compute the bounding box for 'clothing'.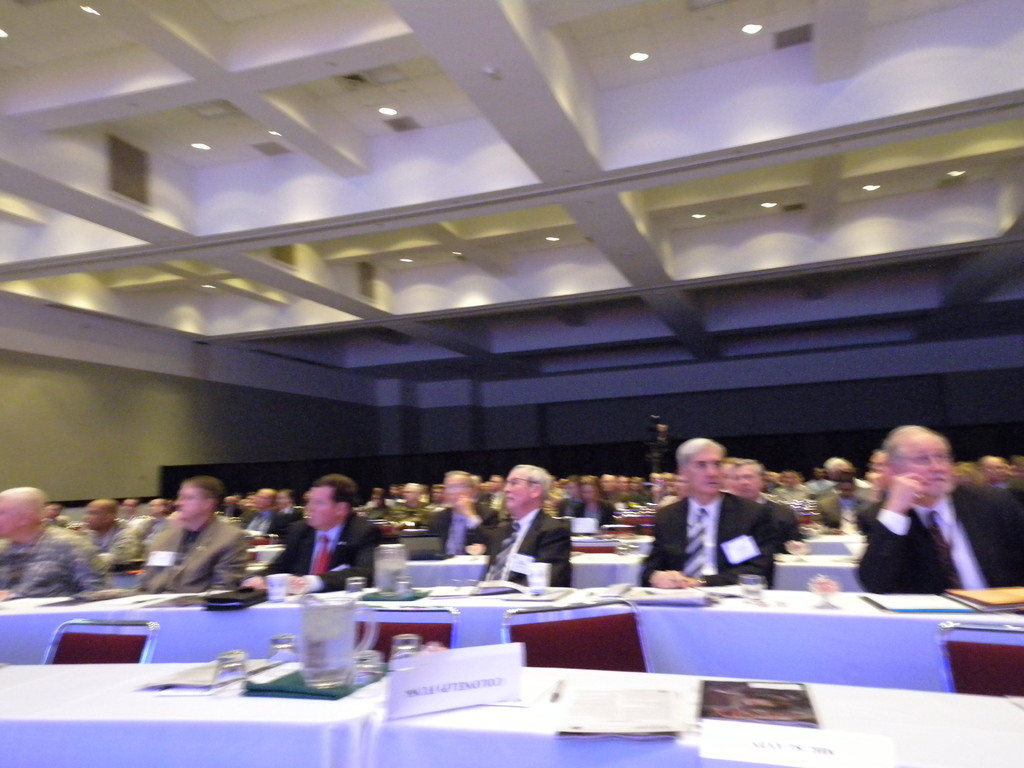
region(567, 499, 616, 529).
